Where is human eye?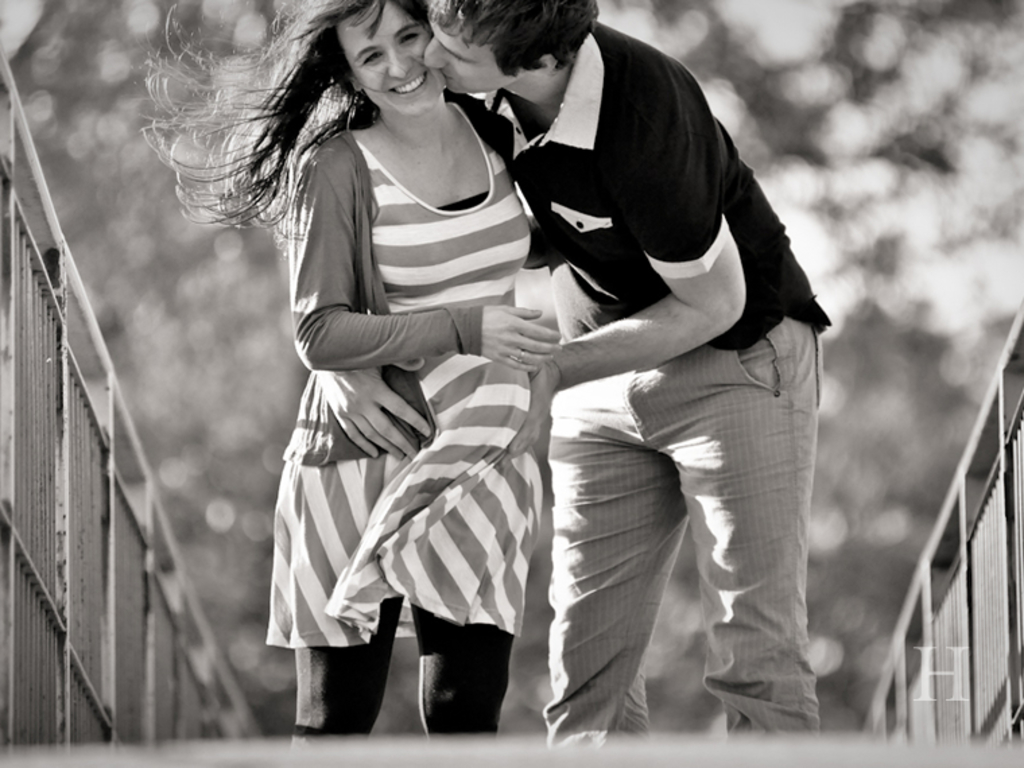
box(397, 30, 419, 46).
